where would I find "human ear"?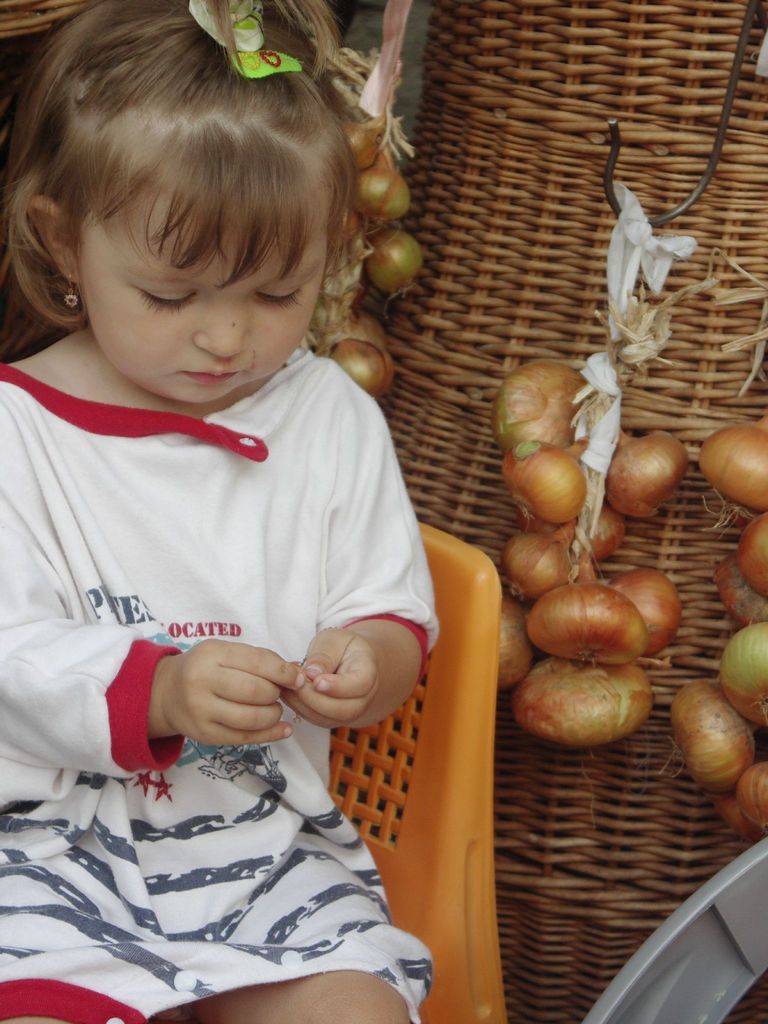
At [left=29, top=196, right=76, bottom=288].
